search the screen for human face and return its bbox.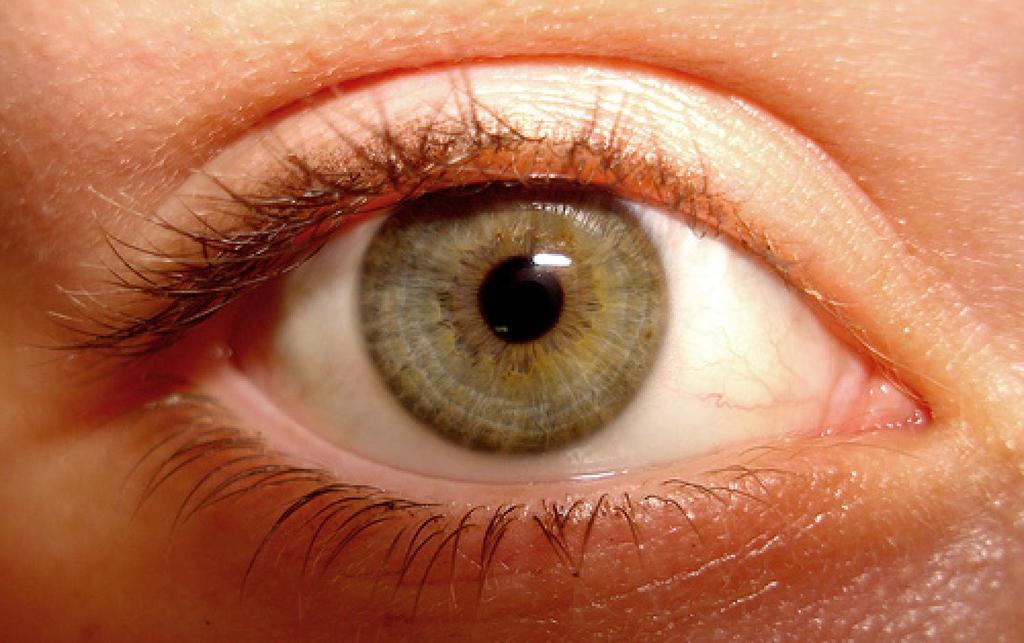
Found: <box>0,48,1023,642</box>.
